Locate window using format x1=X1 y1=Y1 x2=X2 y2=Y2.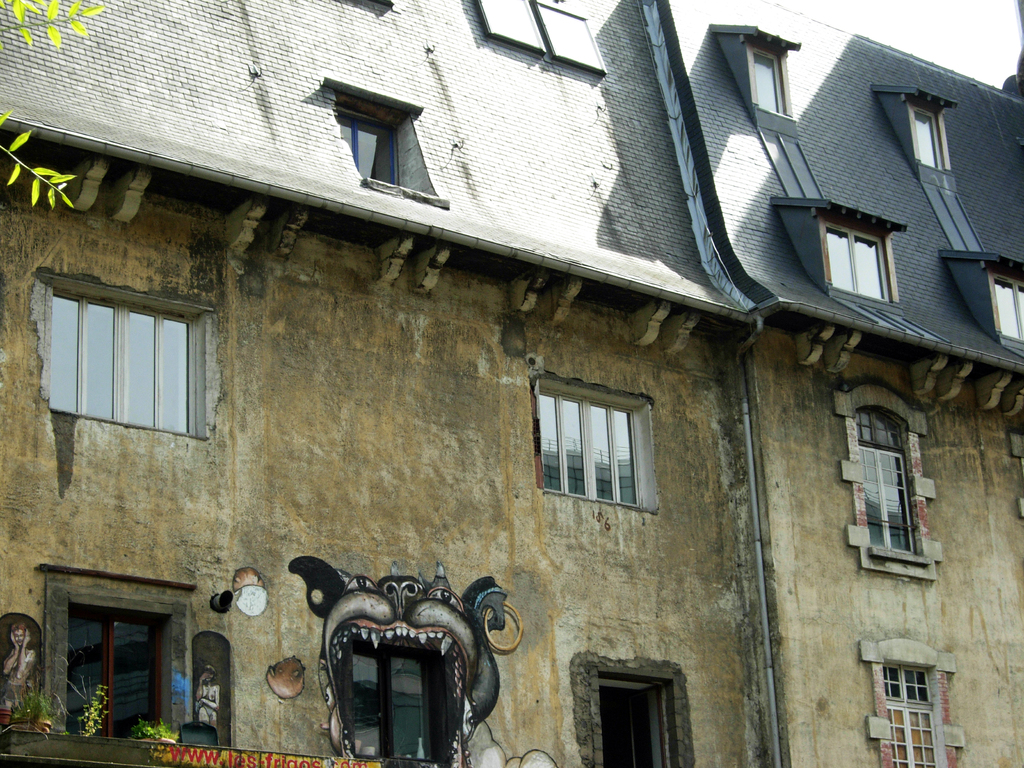
x1=37 y1=568 x2=186 y2=749.
